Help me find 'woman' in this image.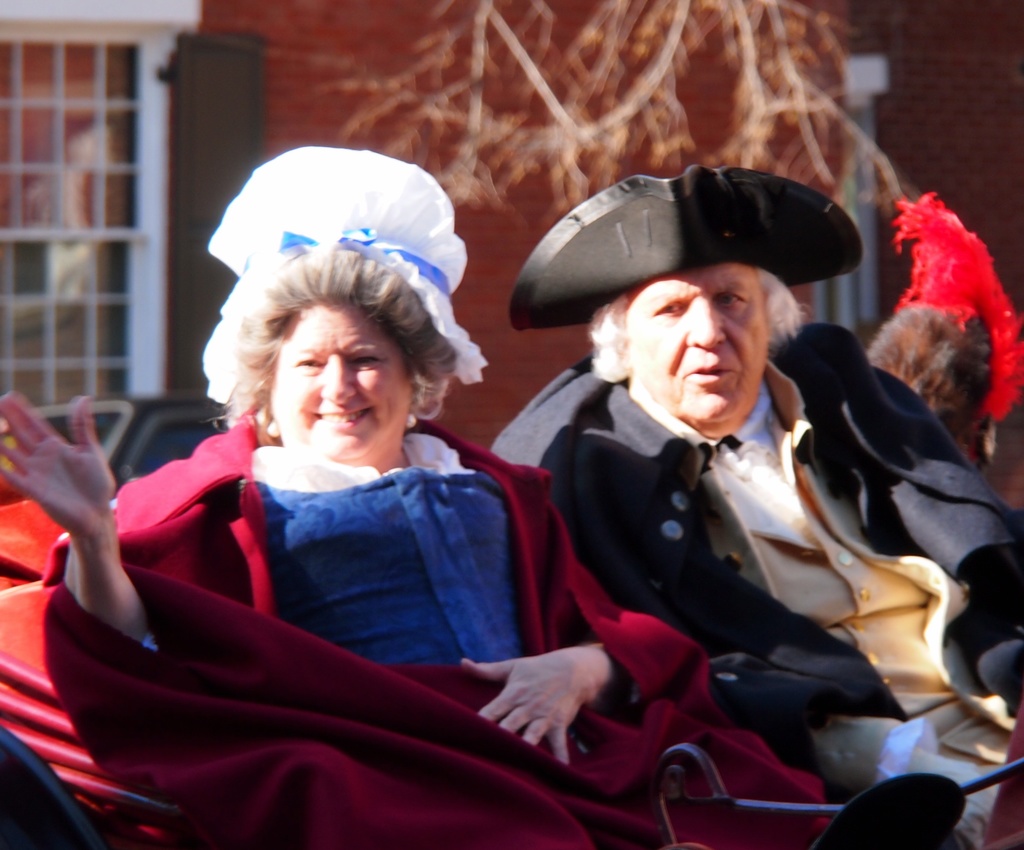
Found it: box=[76, 189, 671, 812].
